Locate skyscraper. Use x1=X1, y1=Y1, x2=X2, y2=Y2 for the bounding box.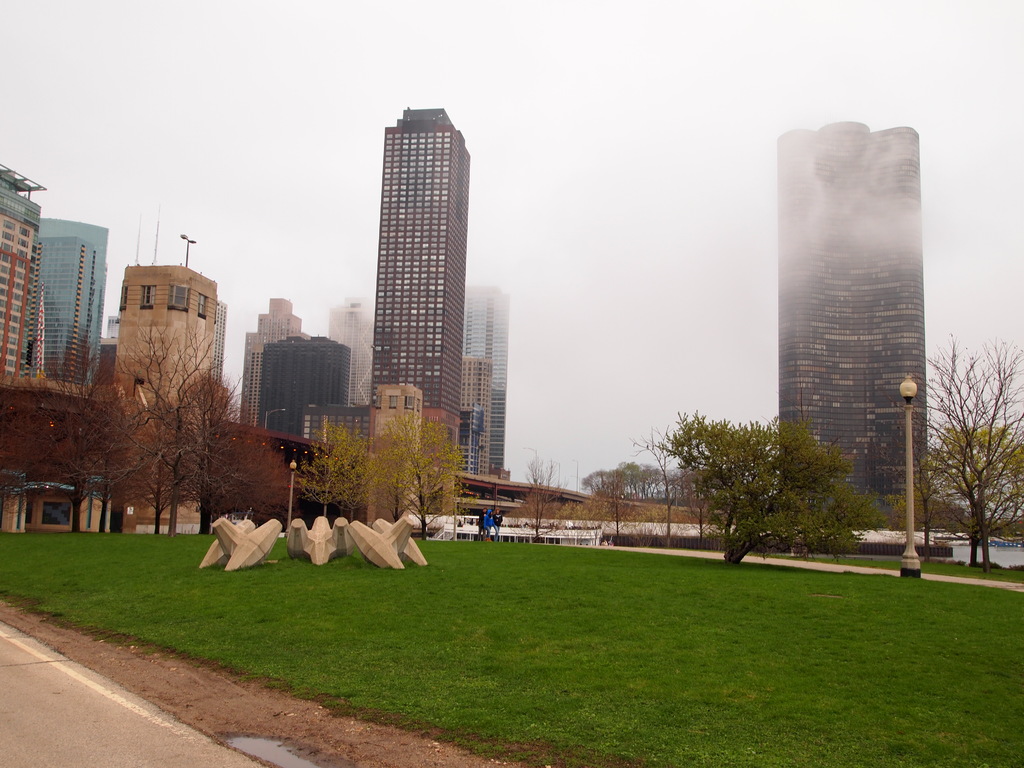
x1=465, y1=278, x2=508, y2=483.
